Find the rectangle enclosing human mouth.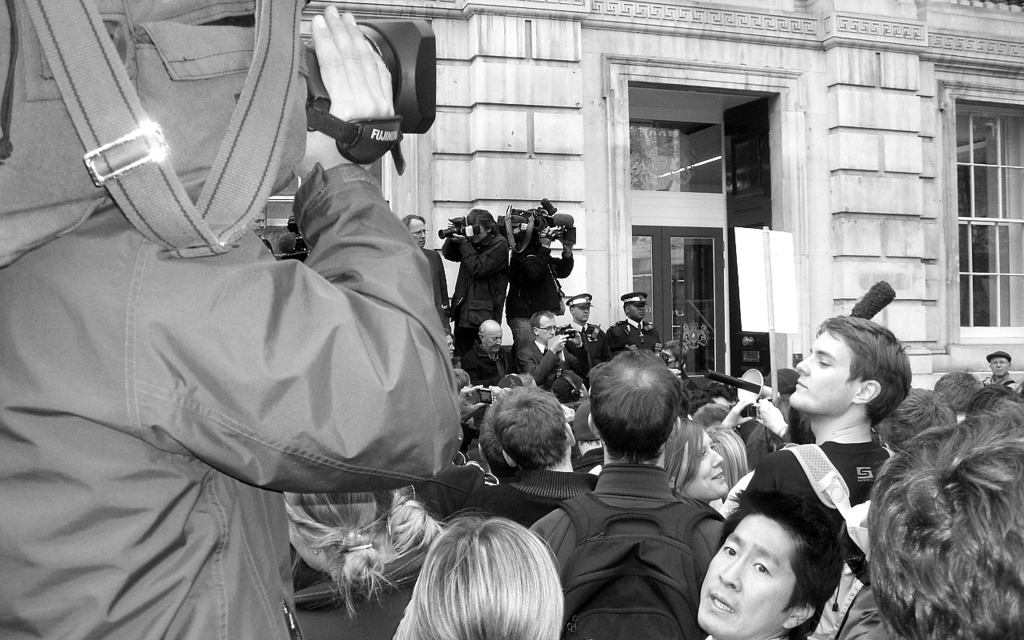
709, 590, 731, 611.
